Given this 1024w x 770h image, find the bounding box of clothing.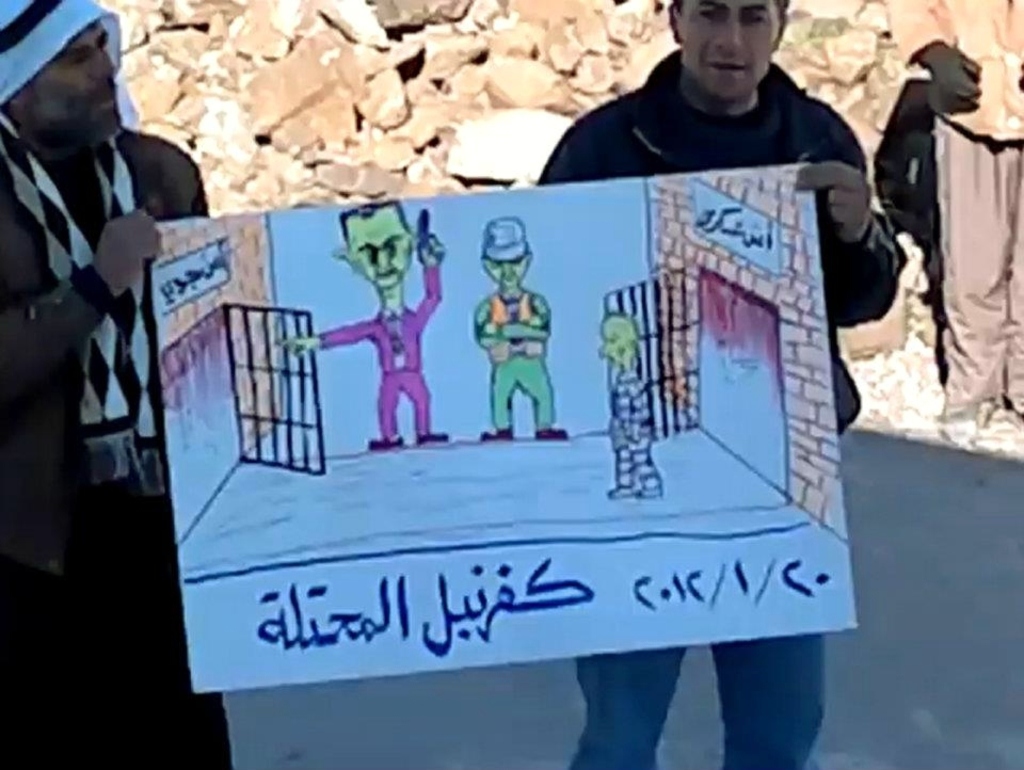
{"left": 877, "top": 0, "right": 1023, "bottom": 421}.
